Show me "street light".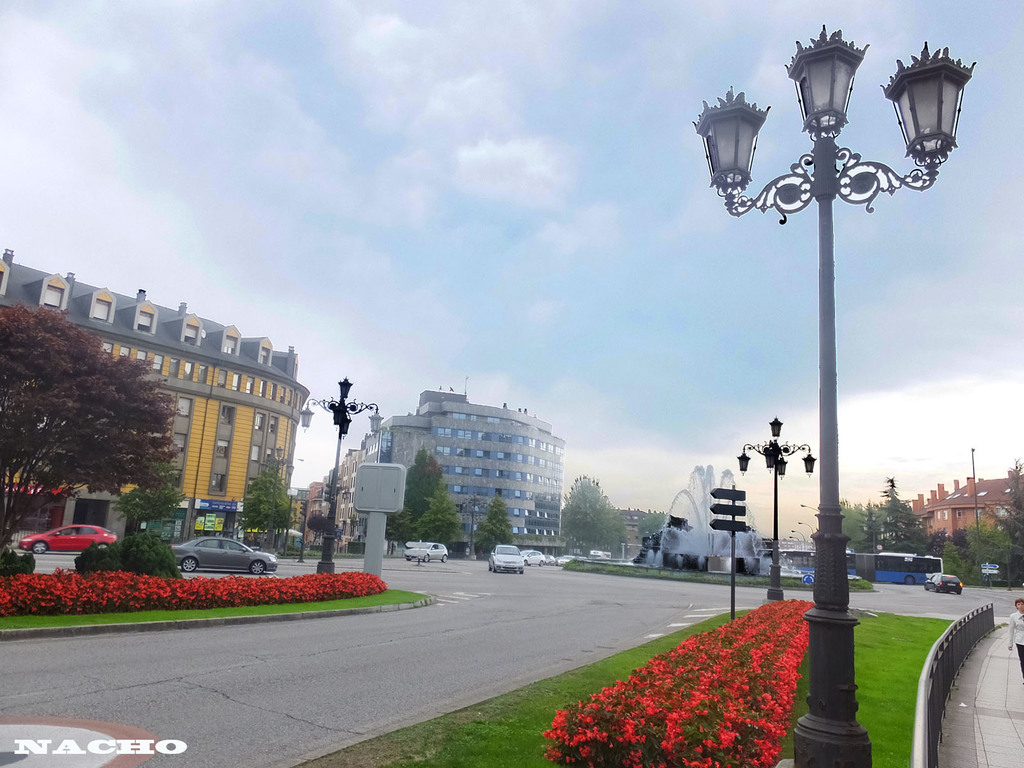
"street light" is here: box(801, 501, 822, 511).
